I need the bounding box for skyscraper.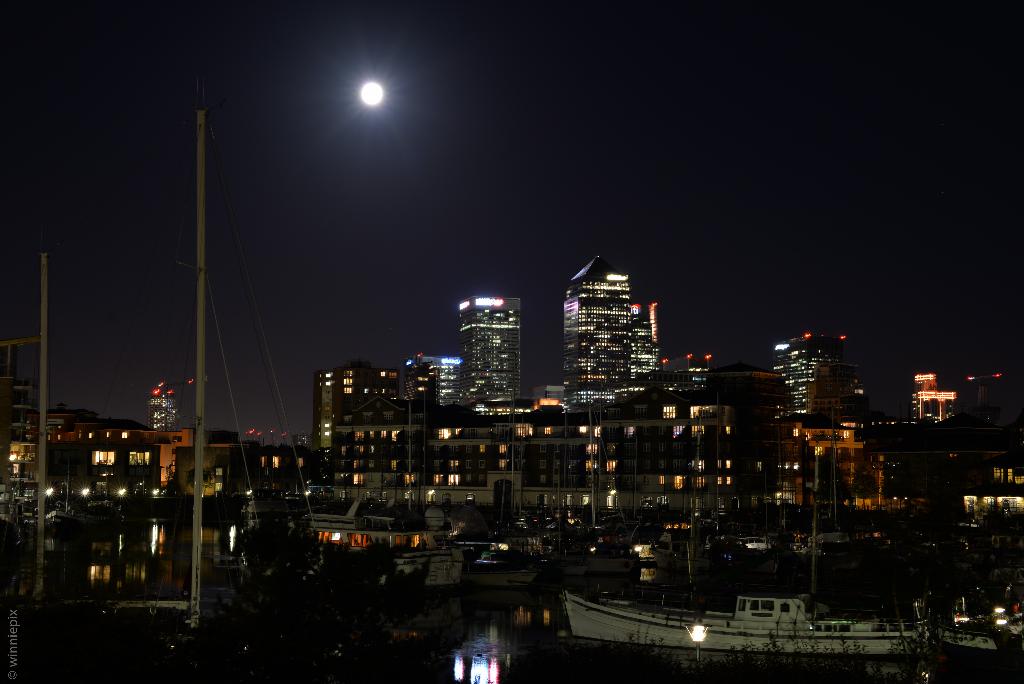
Here it is: 776, 327, 860, 416.
